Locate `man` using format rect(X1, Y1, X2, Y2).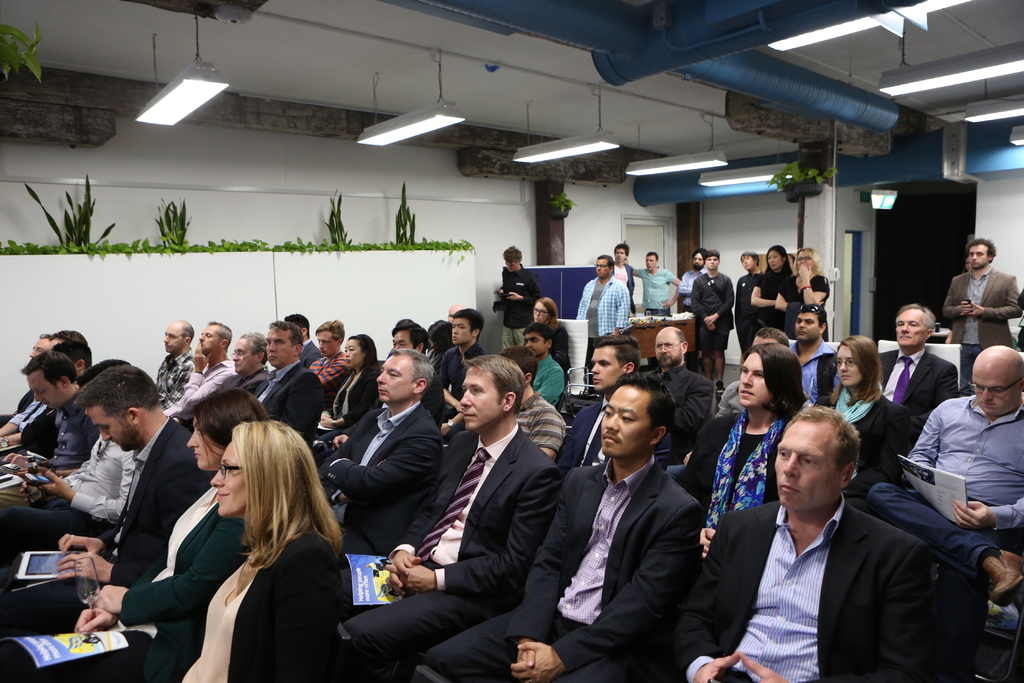
rect(249, 320, 330, 445).
